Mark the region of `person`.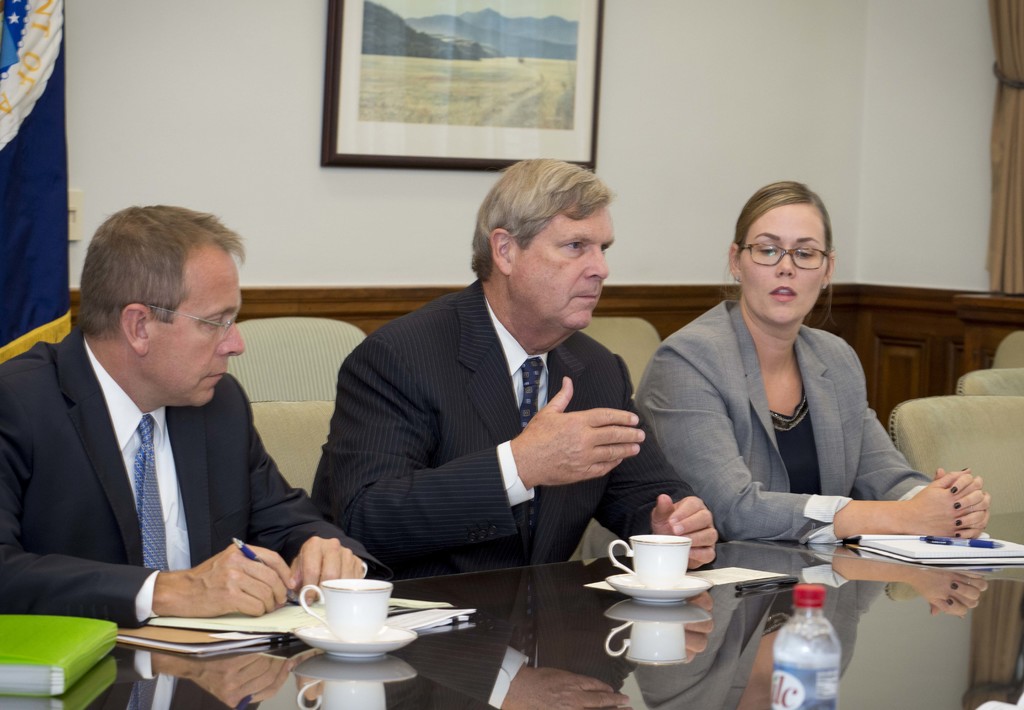
Region: 654 164 950 606.
